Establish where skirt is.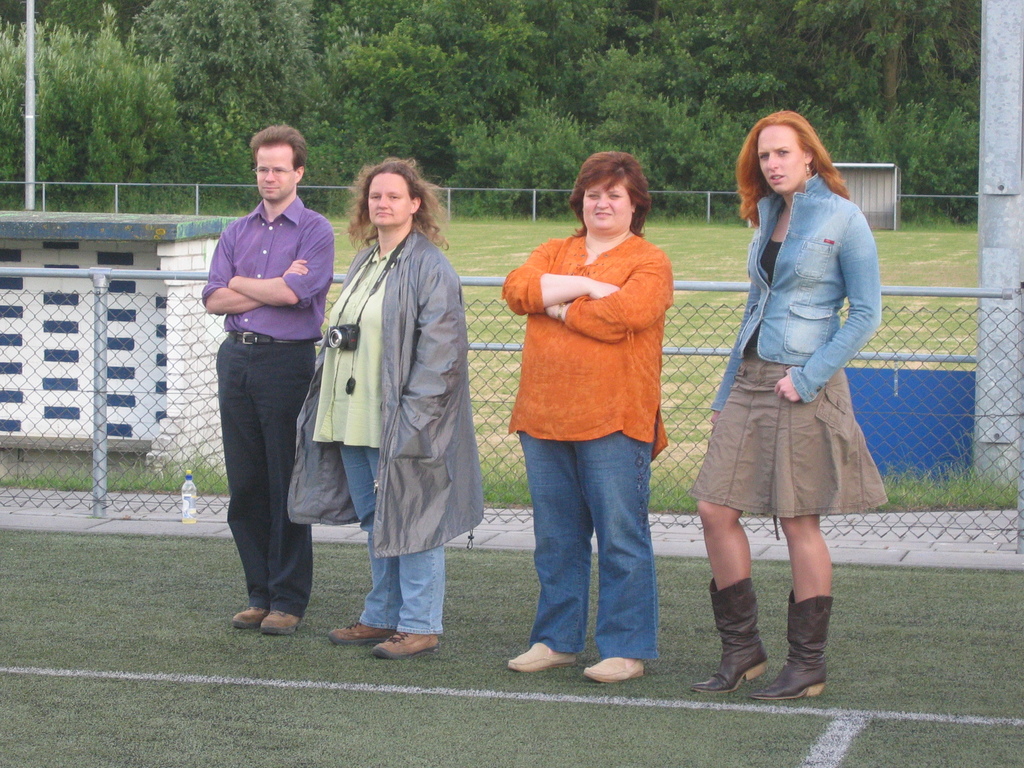
Established at (689, 346, 890, 541).
